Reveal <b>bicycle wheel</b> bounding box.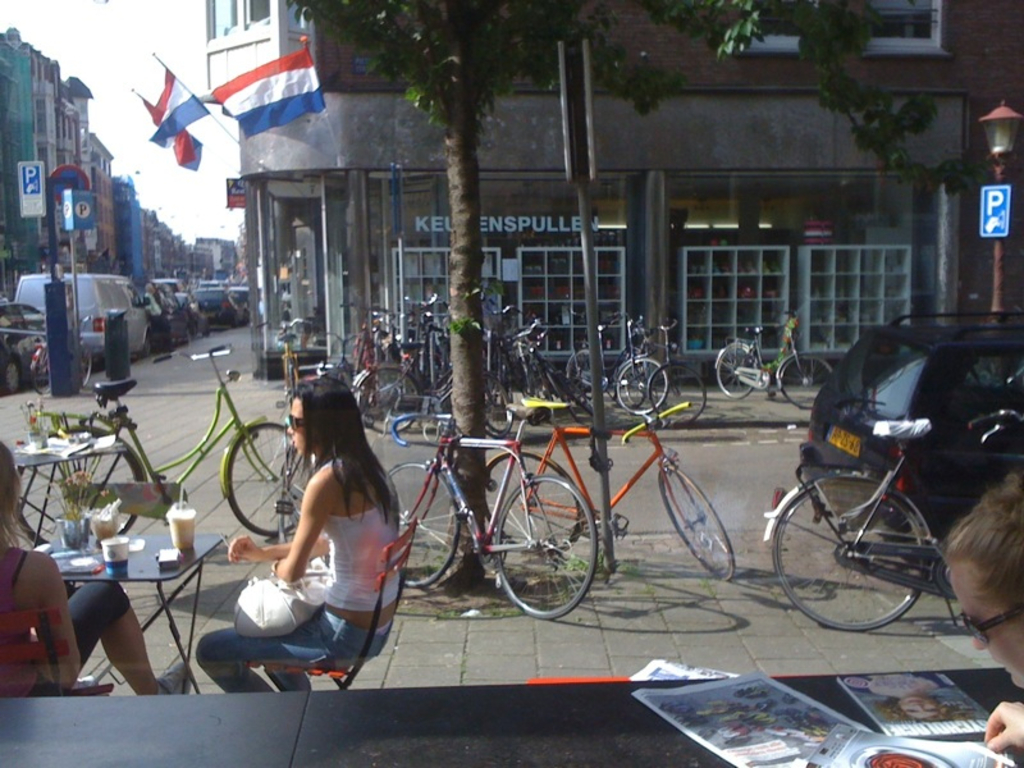
Revealed: [384,463,462,590].
